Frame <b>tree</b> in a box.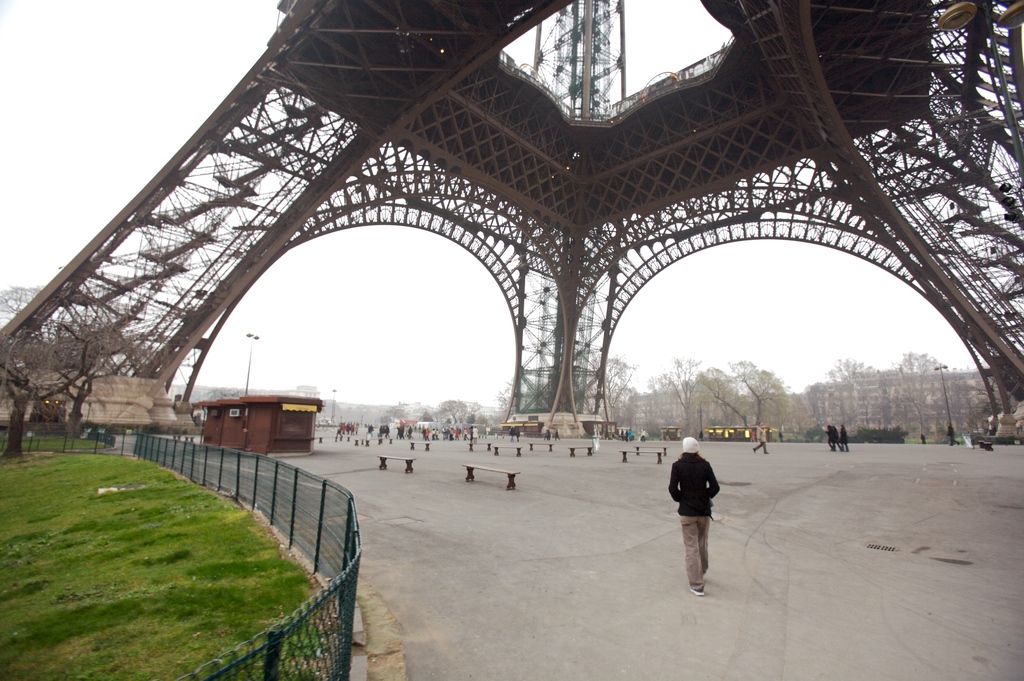
687,359,795,427.
